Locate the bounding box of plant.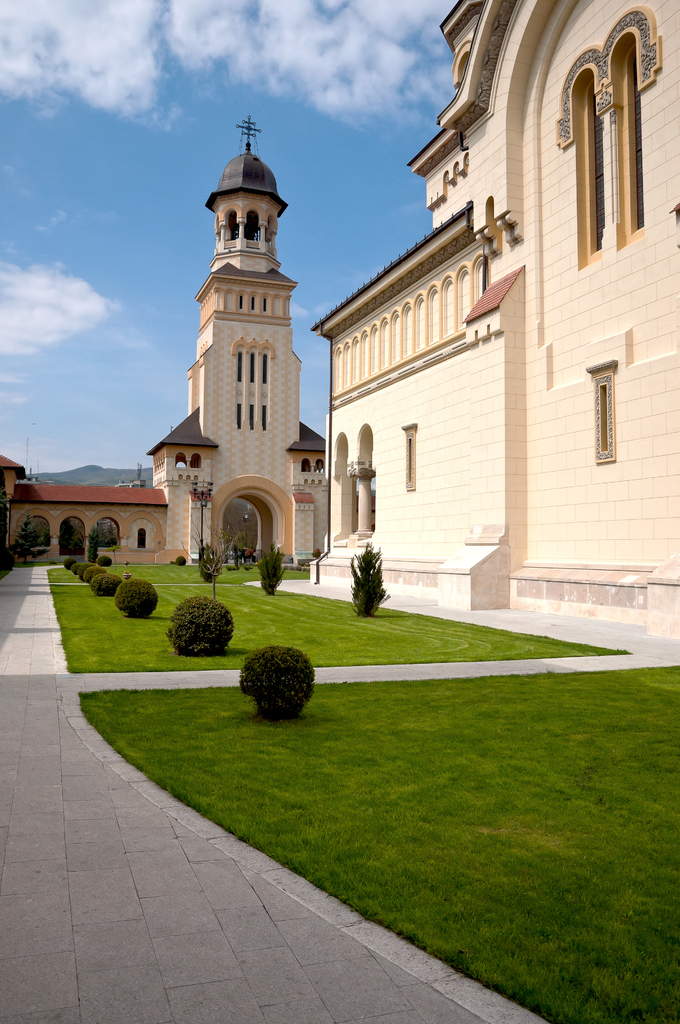
Bounding box: x1=230 y1=638 x2=321 y2=719.
